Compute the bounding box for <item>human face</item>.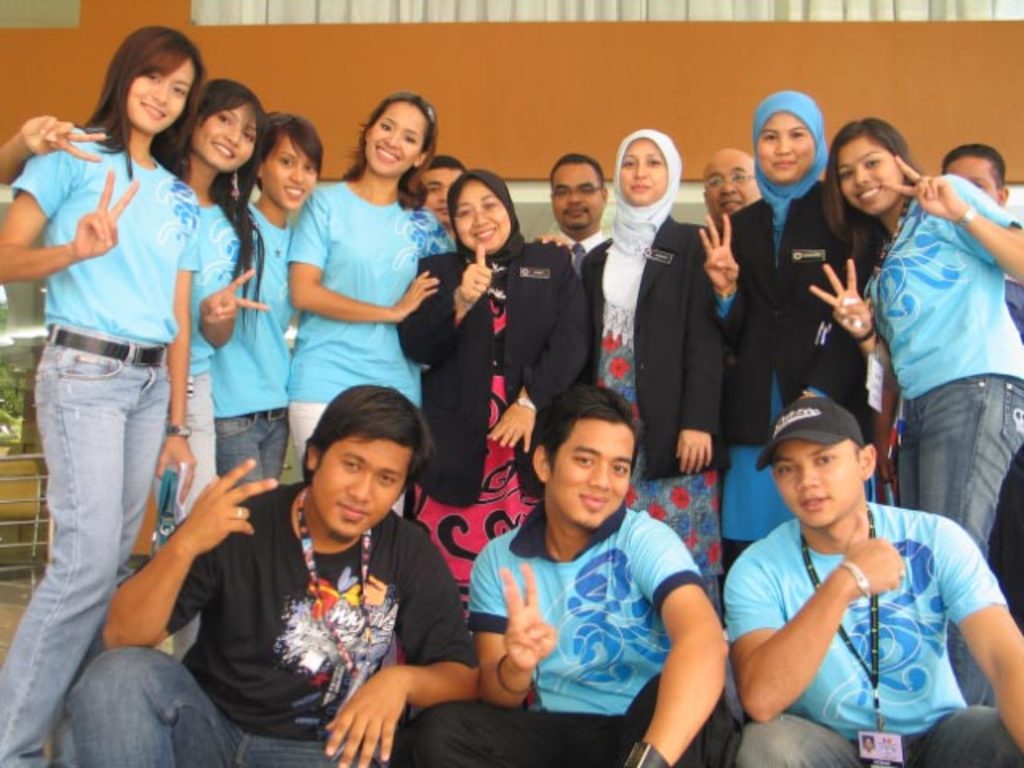
366, 106, 427, 173.
